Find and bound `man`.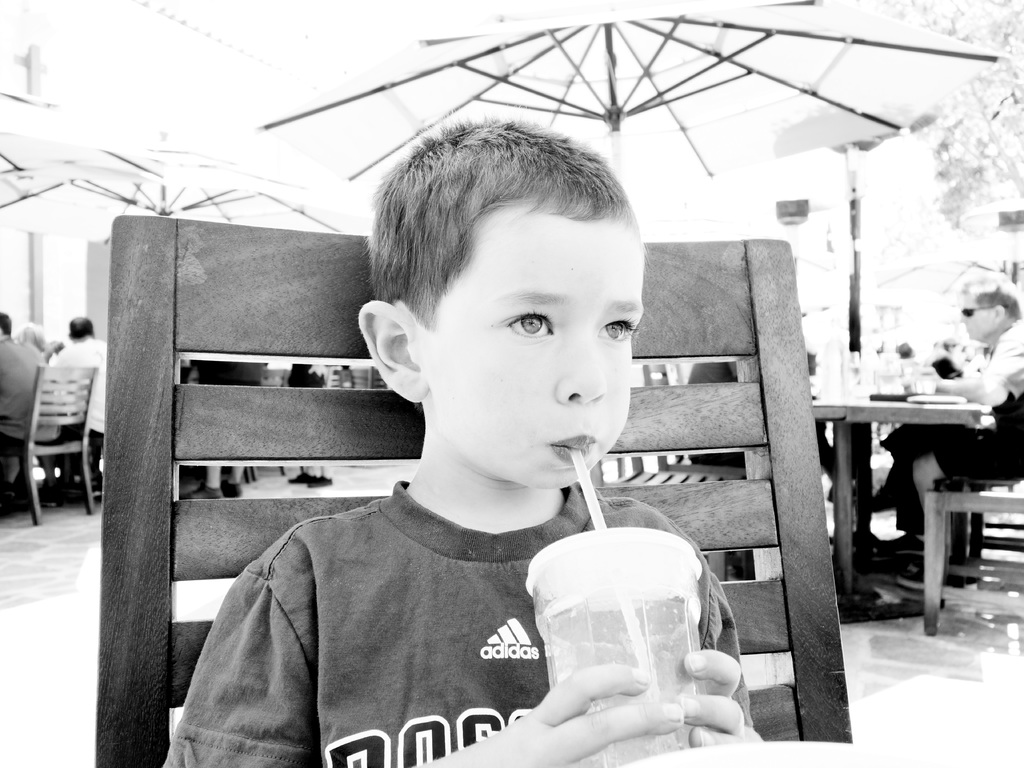
Bound: region(914, 270, 1023, 555).
